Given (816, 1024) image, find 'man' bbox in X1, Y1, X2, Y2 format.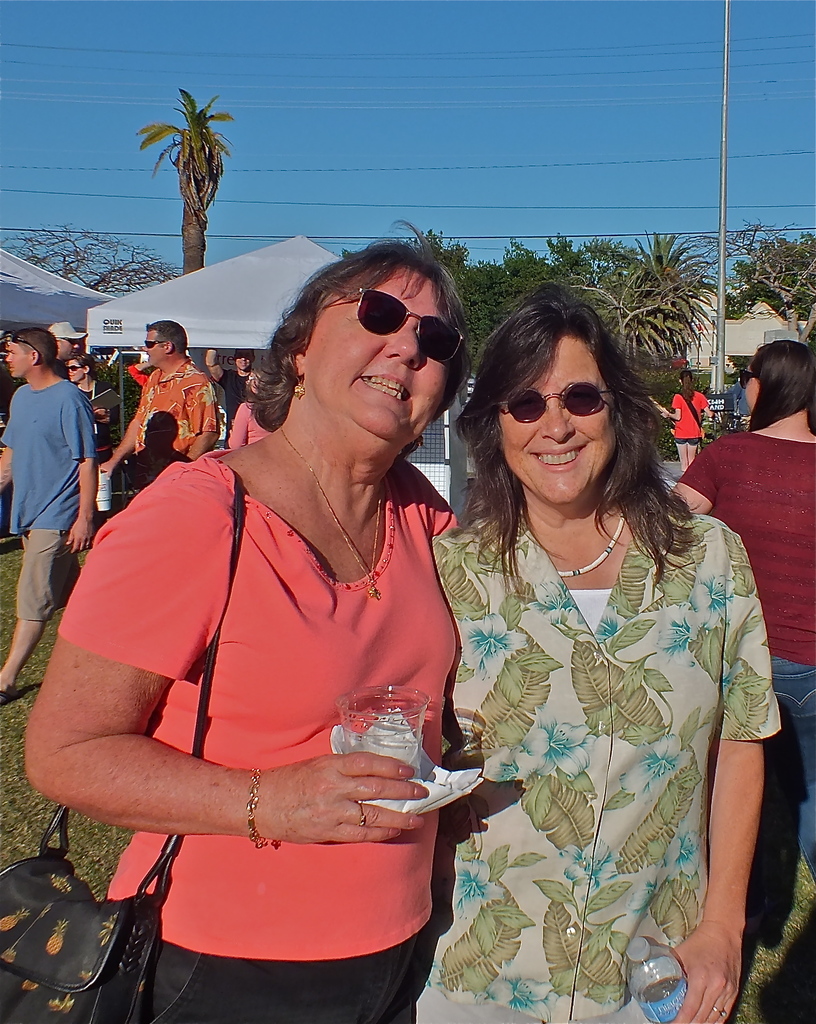
104, 319, 220, 476.
